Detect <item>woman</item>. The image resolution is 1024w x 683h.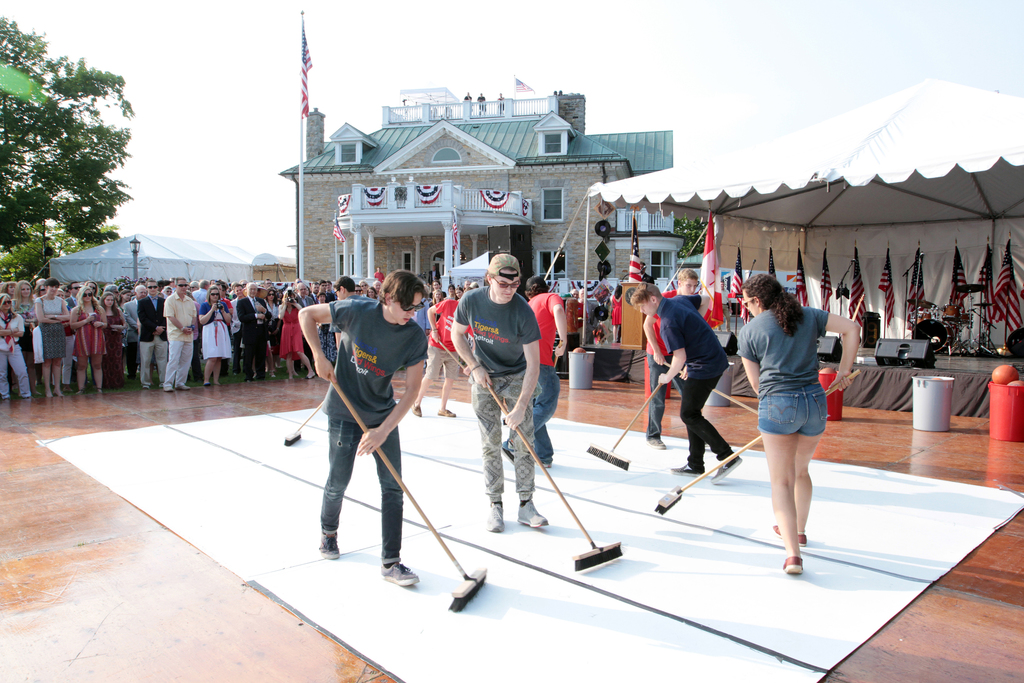
Rect(428, 289, 445, 309).
